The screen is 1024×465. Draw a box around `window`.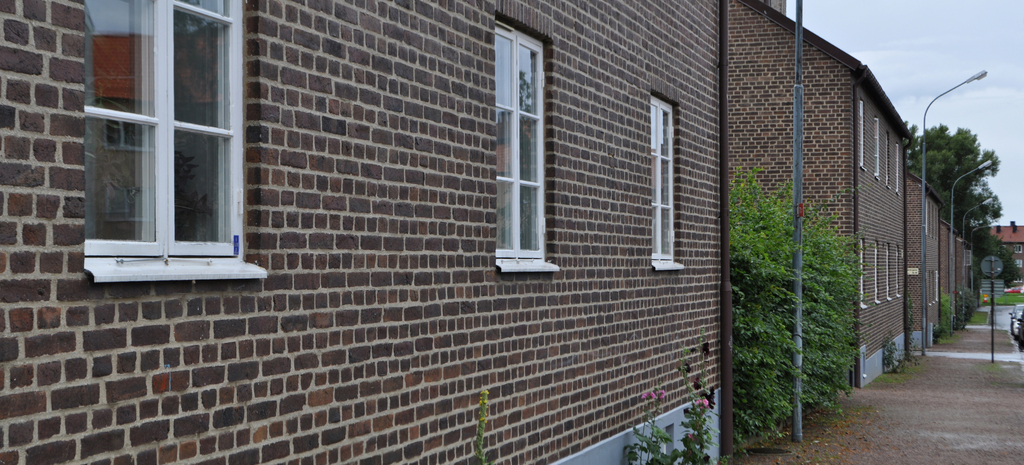
{"left": 493, "top": 9, "right": 552, "bottom": 254}.
